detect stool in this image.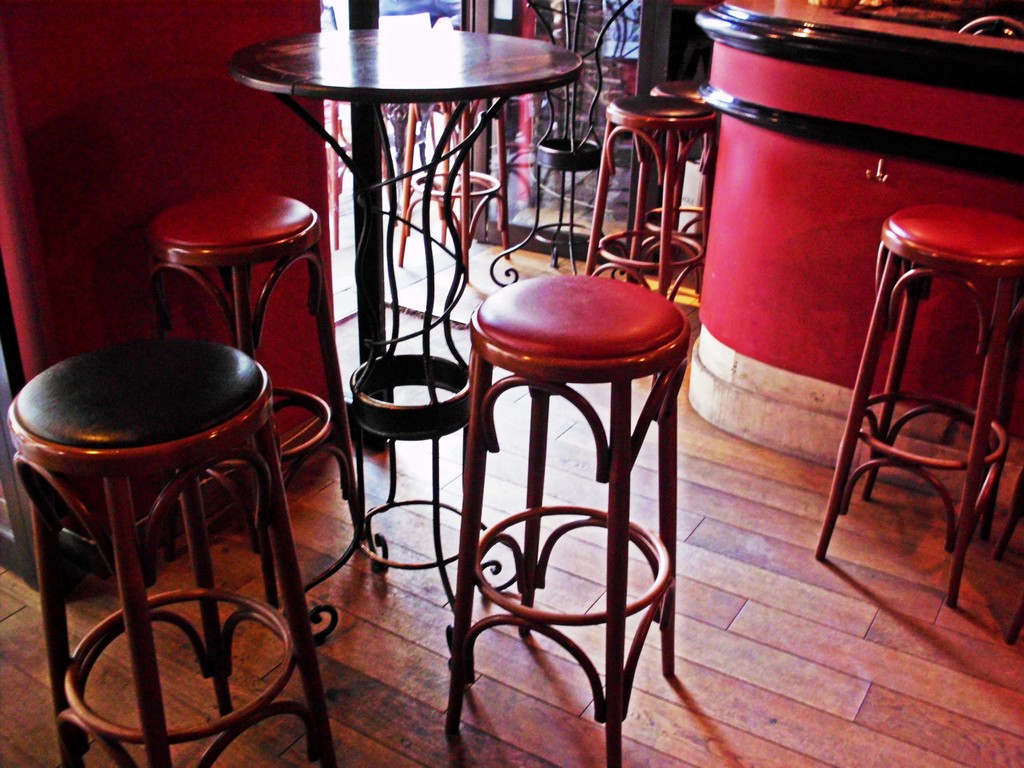
Detection: select_region(435, 276, 671, 767).
